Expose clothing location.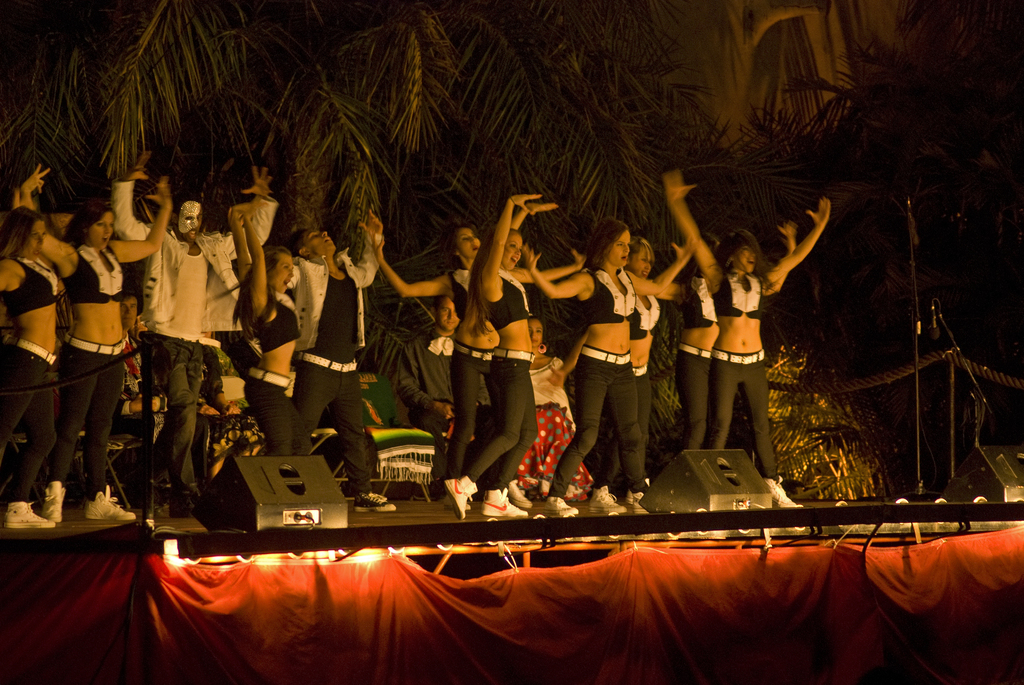
Exposed at 45 241 129 502.
